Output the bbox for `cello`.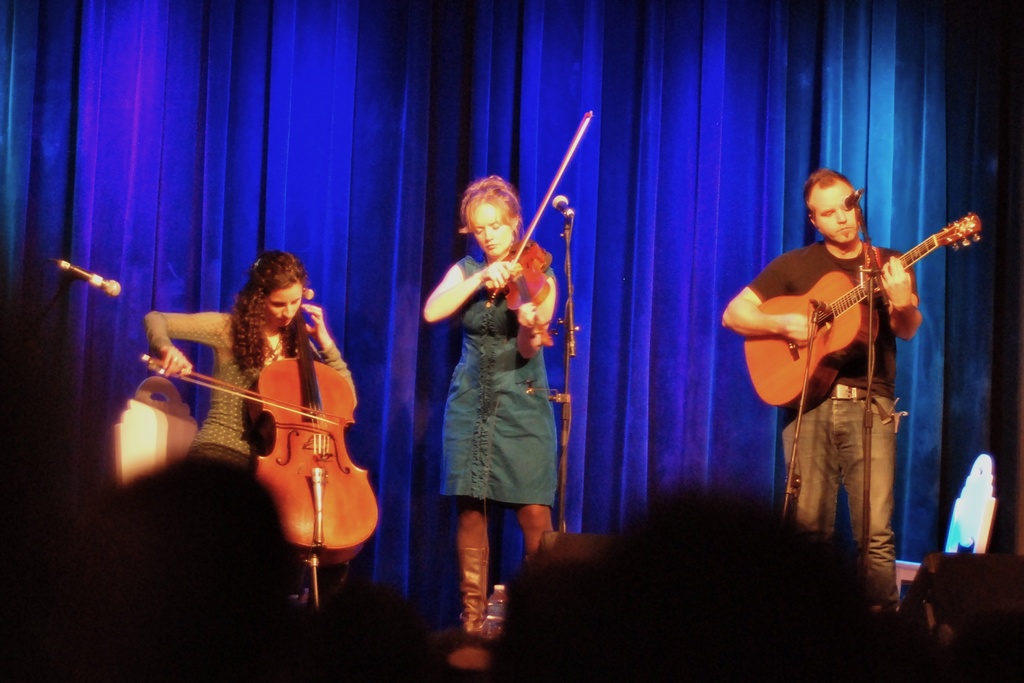
left=485, top=111, right=600, bottom=348.
